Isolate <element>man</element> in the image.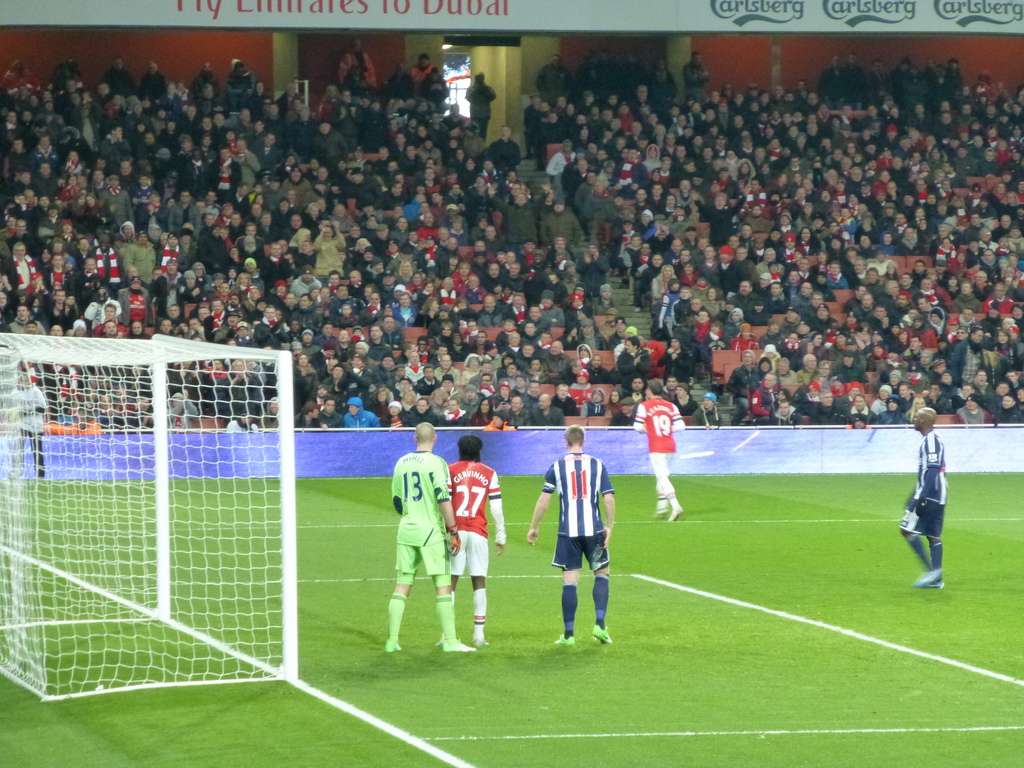
Isolated region: <bbox>463, 70, 499, 138</bbox>.
